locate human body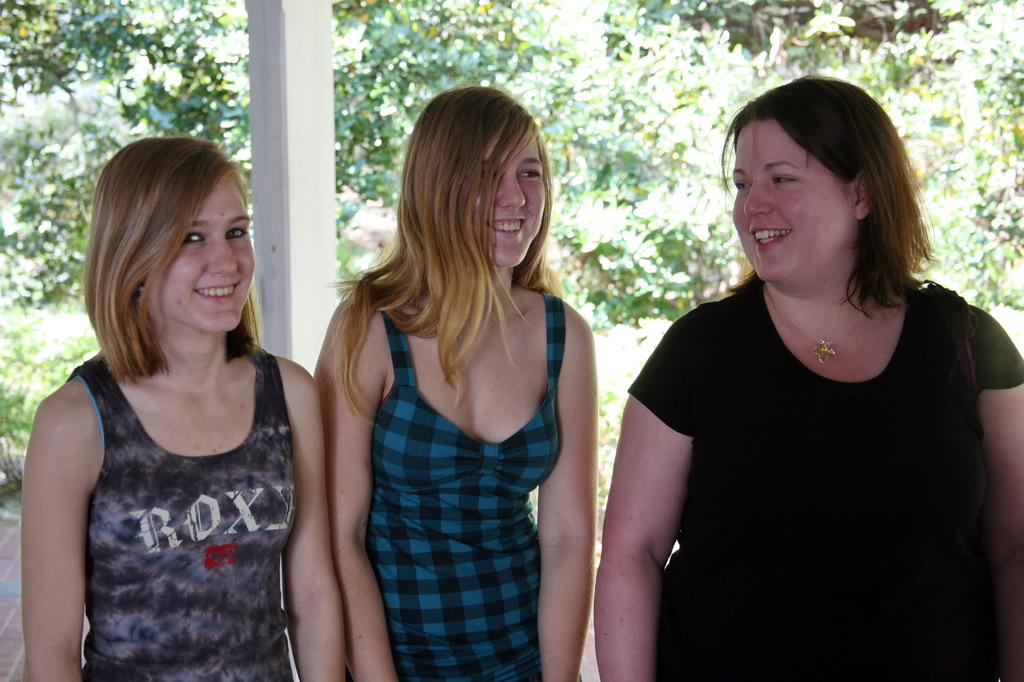
[left=313, top=78, right=602, bottom=681]
